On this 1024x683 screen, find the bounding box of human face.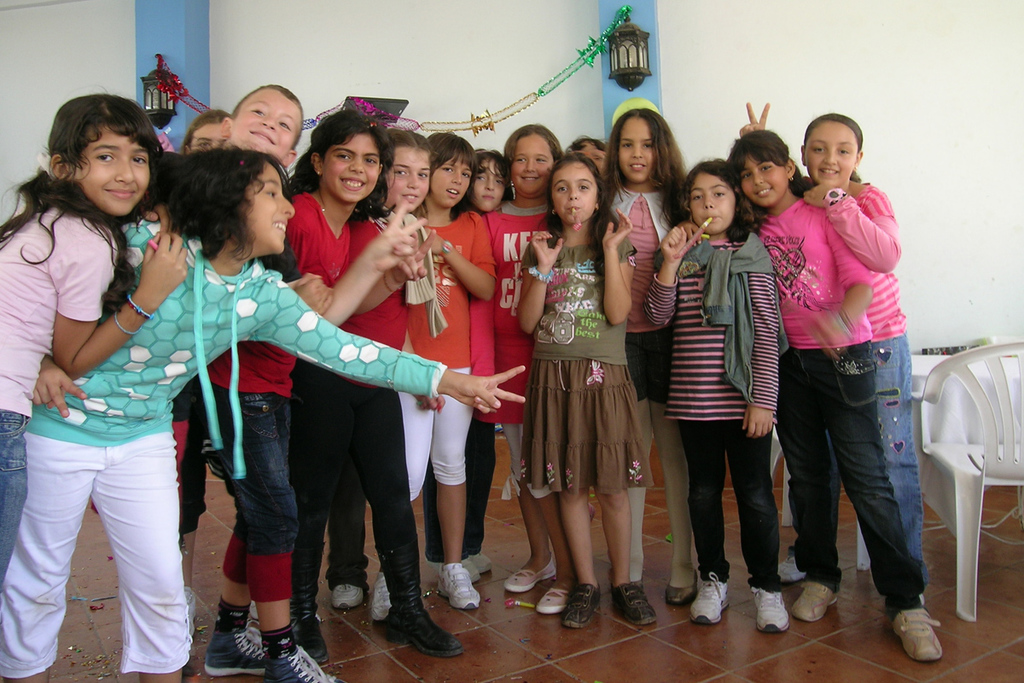
Bounding box: [585, 143, 604, 170].
